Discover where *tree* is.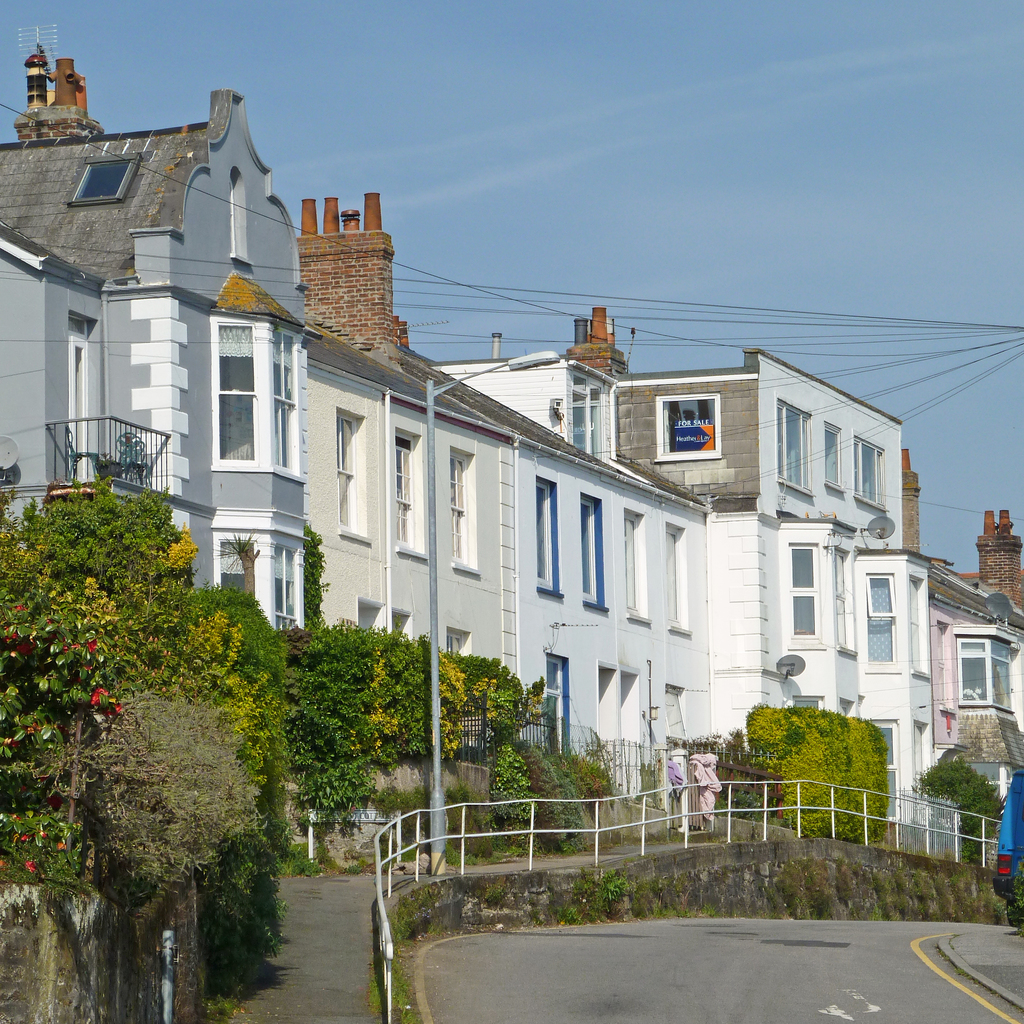
Discovered at select_region(466, 646, 534, 756).
